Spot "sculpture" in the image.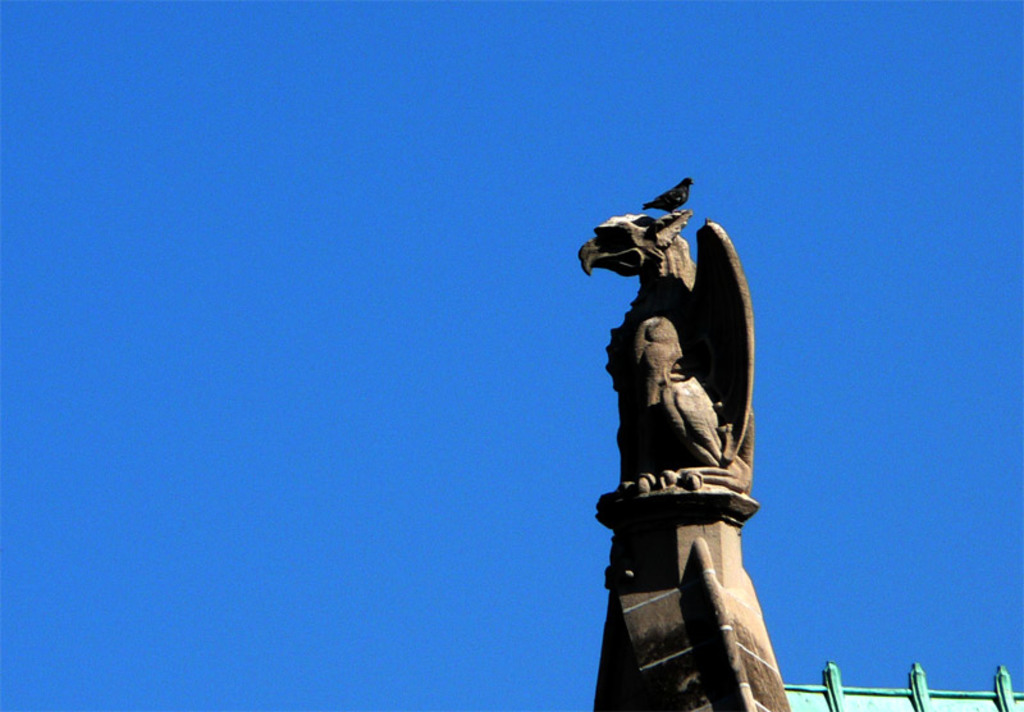
"sculpture" found at crop(580, 201, 756, 502).
